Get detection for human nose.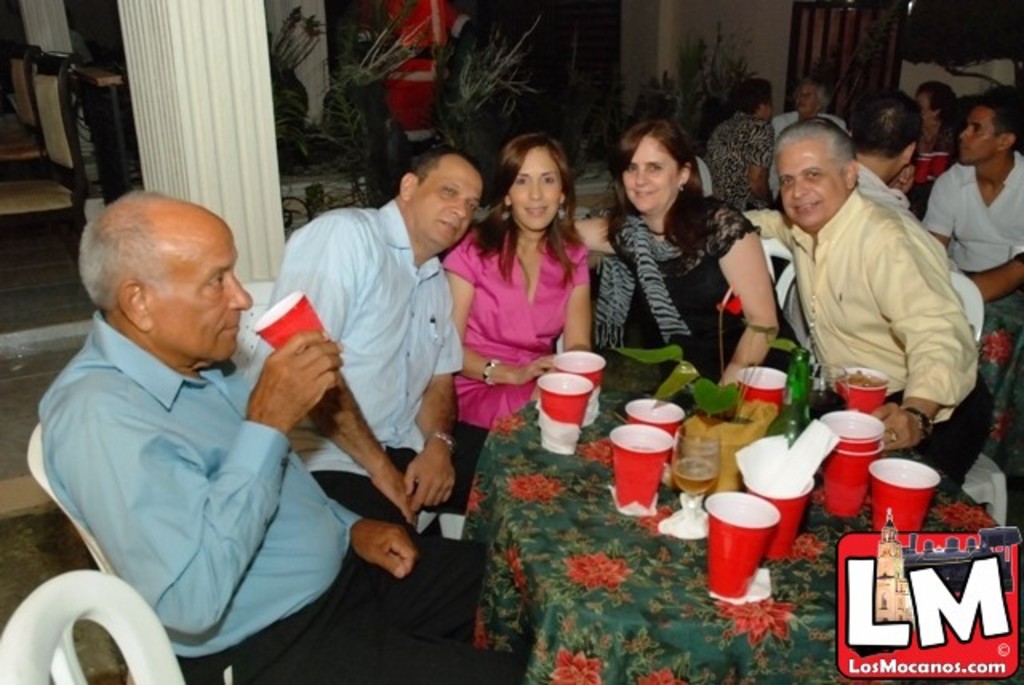
Detection: <bbox>531, 179, 541, 200</bbox>.
